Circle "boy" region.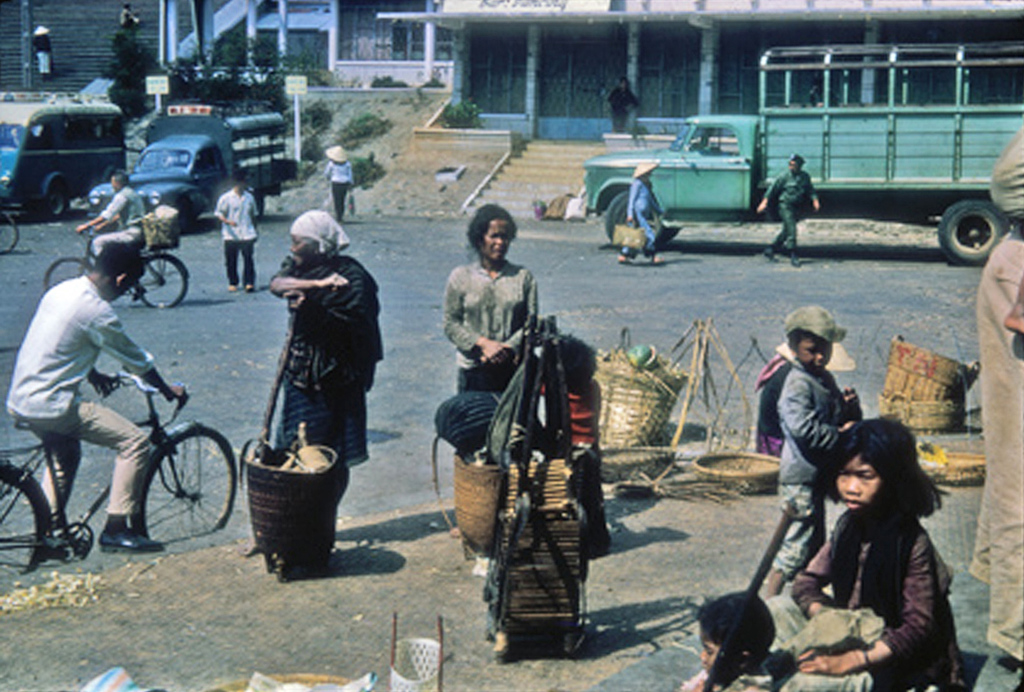
Region: locate(760, 305, 857, 599).
